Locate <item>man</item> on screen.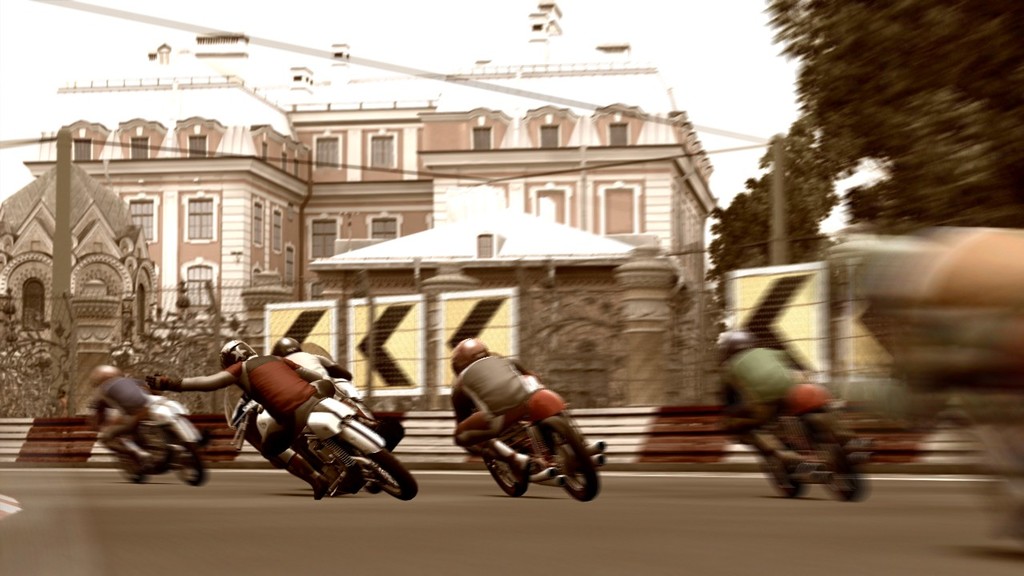
On screen at locate(445, 334, 557, 481).
